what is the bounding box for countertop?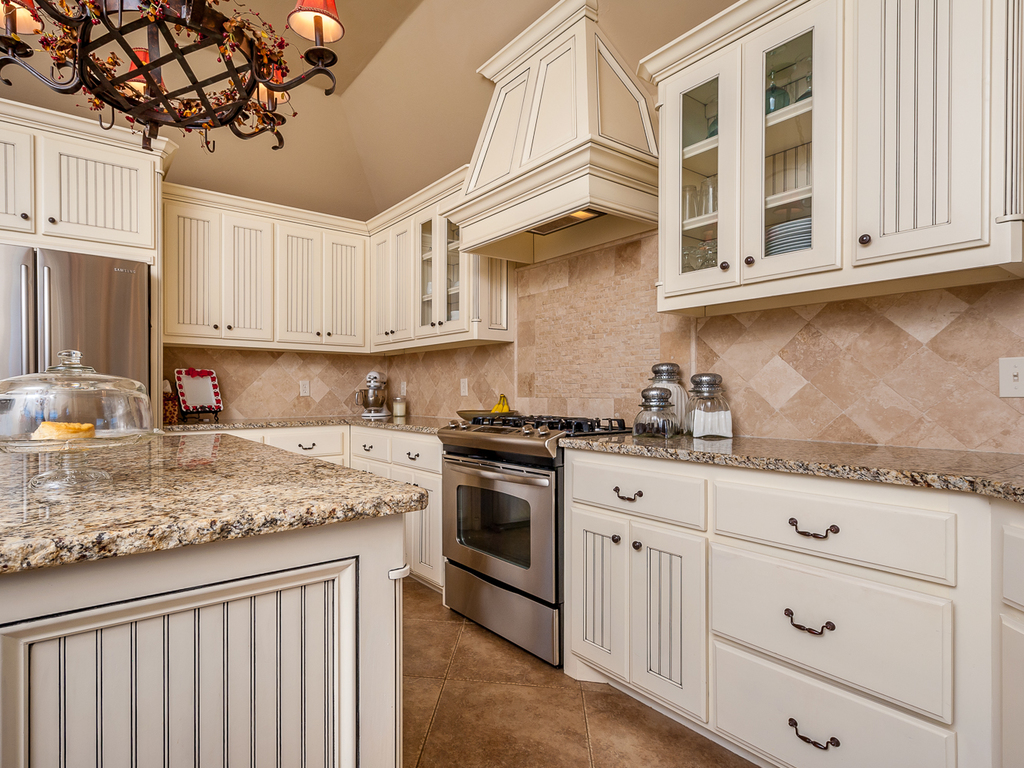
0/425/429/767.
